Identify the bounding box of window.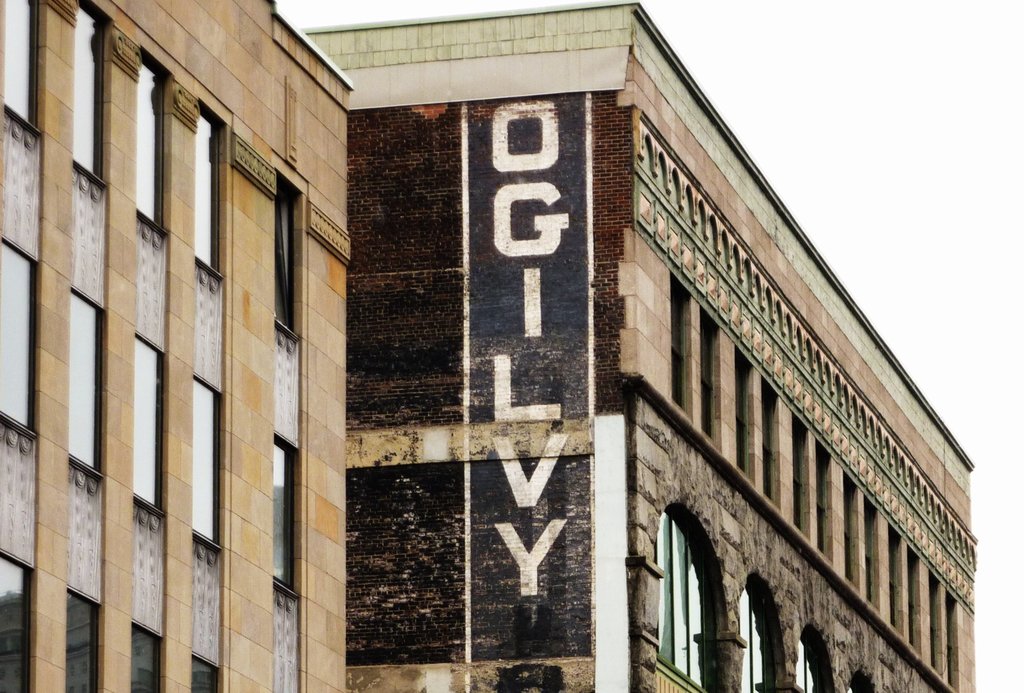
Rect(0, 234, 42, 446).
